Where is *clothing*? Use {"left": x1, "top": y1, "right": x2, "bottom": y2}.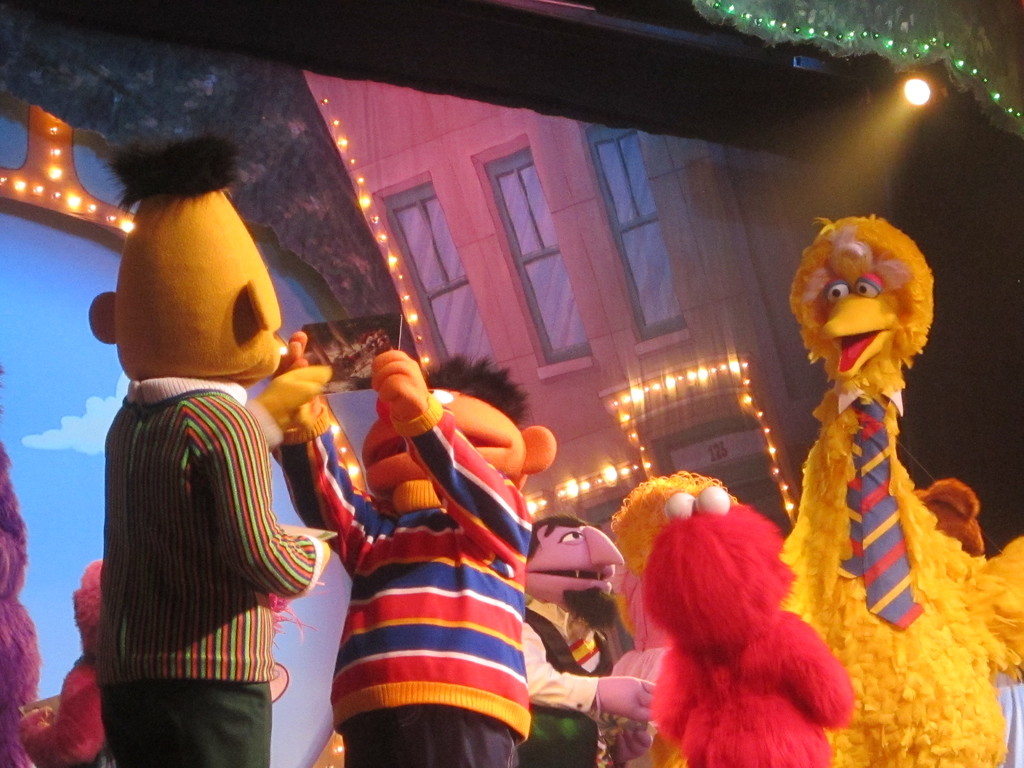
{"left": 93, "top": 381, "right": 323, "bottom": 767}.
